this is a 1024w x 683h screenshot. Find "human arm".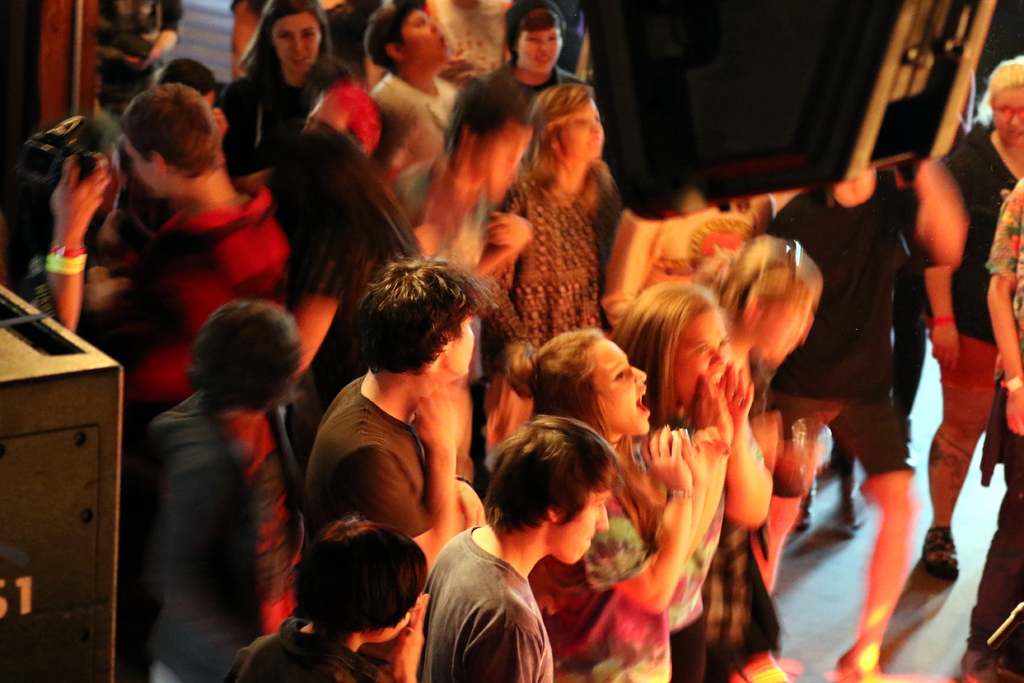
Bounding box: l=685, t=422, r=737, b=551.
